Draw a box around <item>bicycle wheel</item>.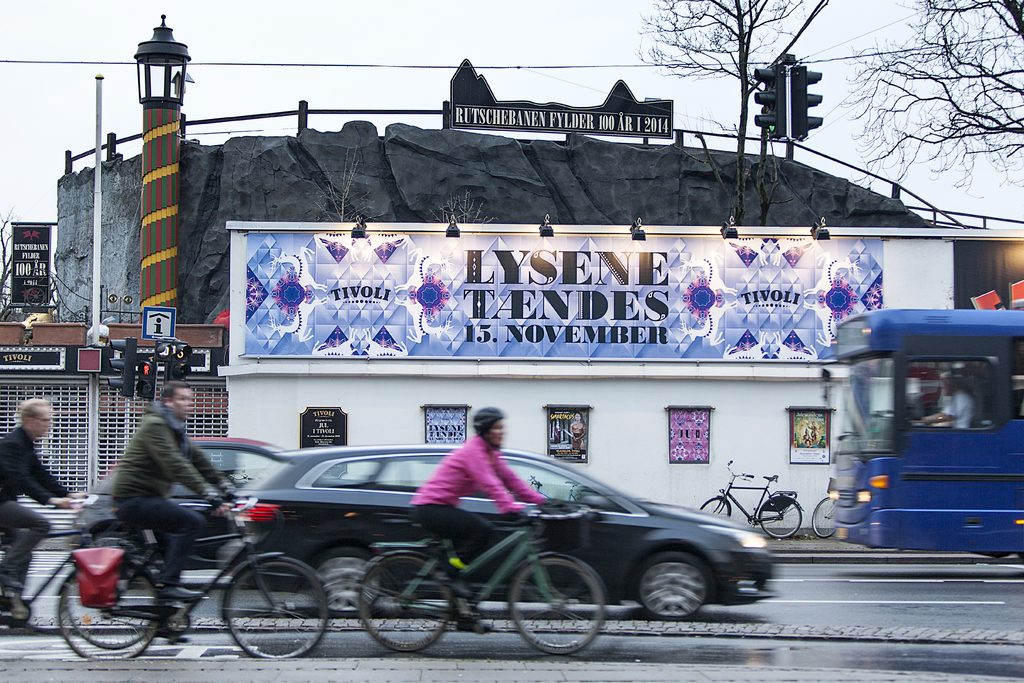
55 562 157 659.
